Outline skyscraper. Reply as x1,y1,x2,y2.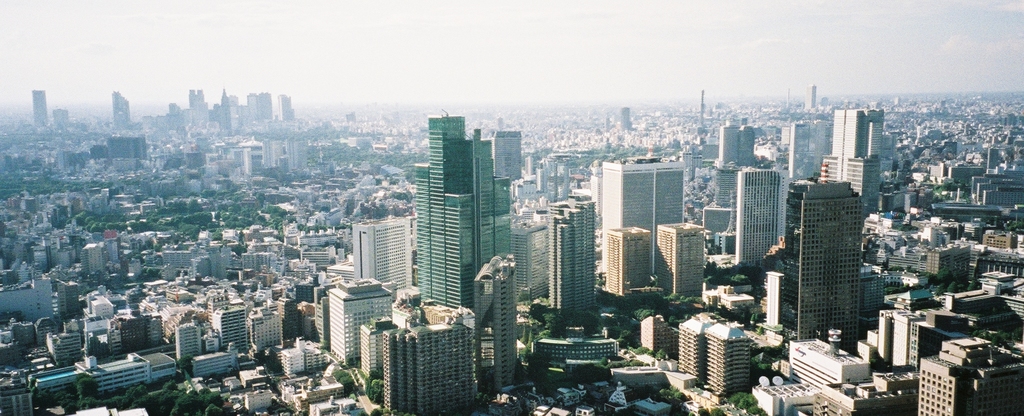
475,143,514,260.
